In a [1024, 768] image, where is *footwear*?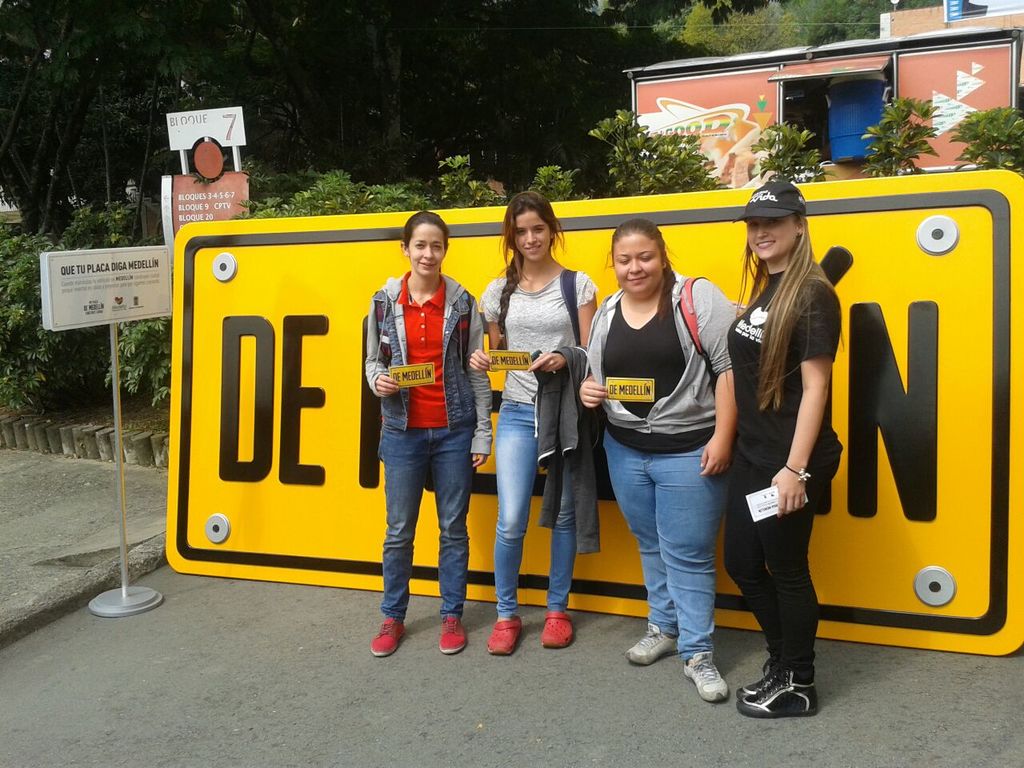
box(438, 614, 472, 654).
